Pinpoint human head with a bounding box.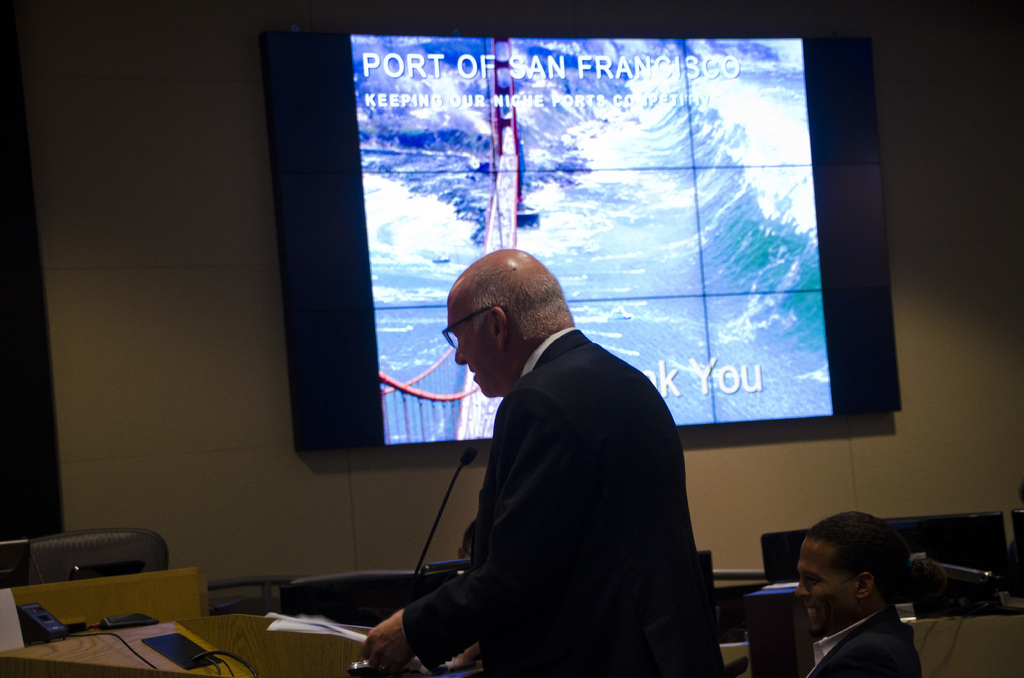
bbox(445, 244, 569, 398).
